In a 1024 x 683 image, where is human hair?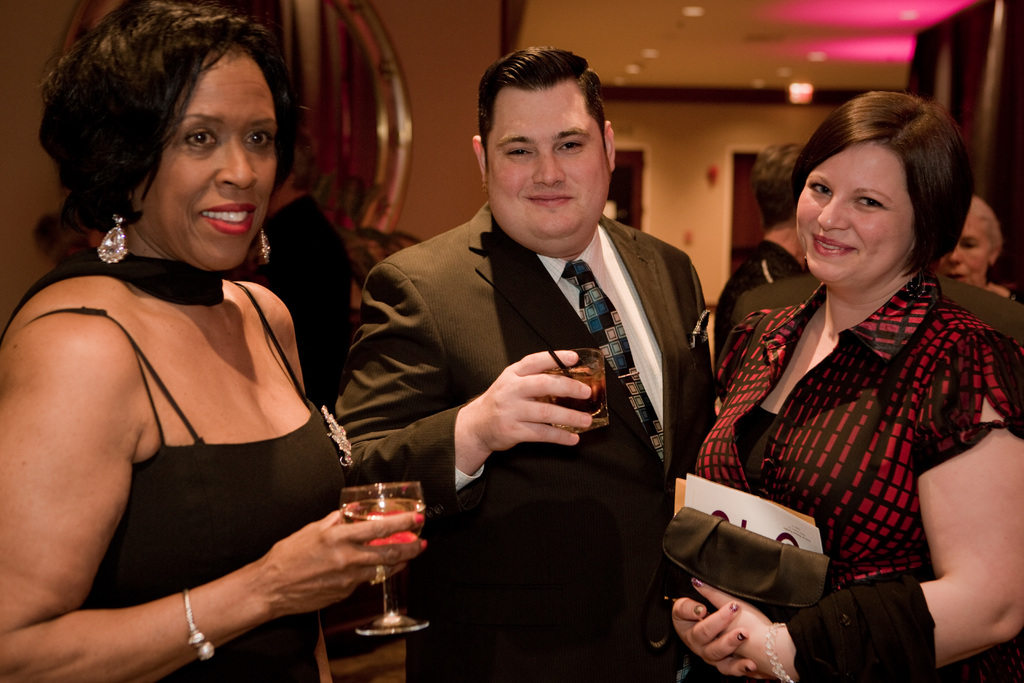
l=790, t=86, r=976, b=278.
